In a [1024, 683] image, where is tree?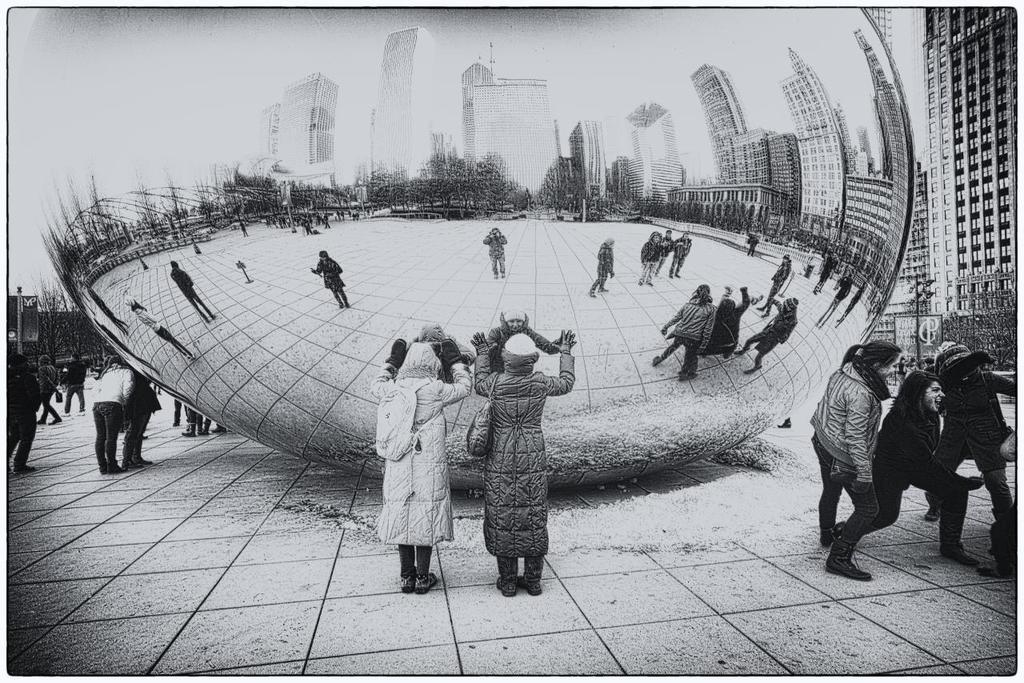
rect(50, 278, 95, 358).
